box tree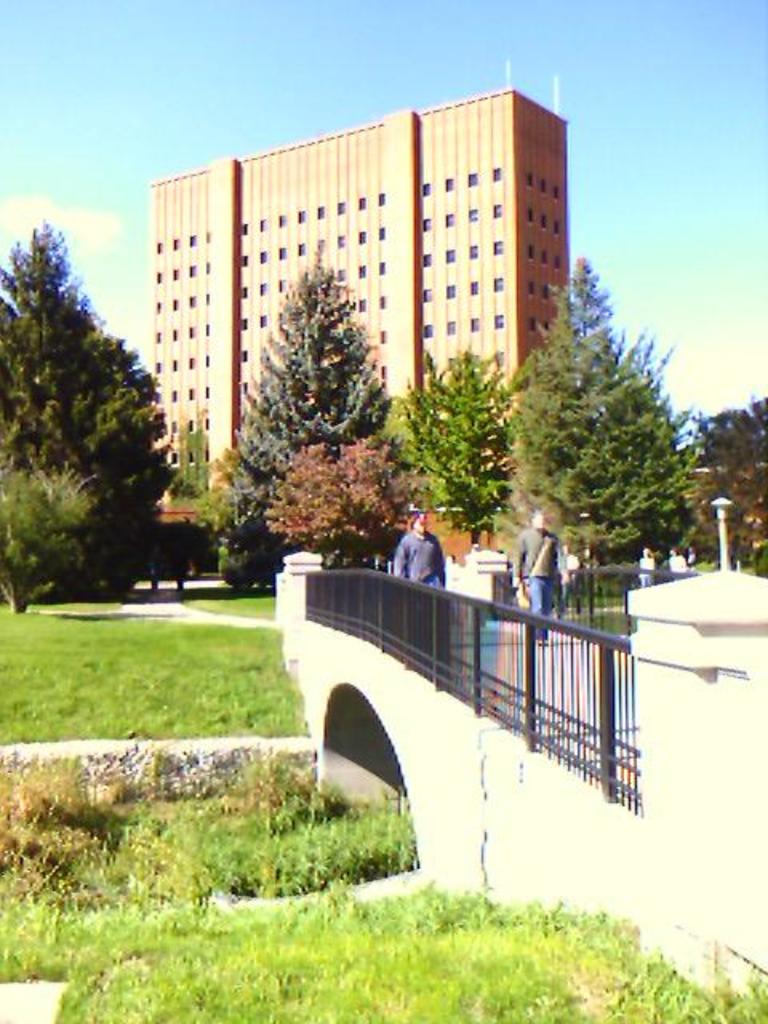
(506, 254, 710, 594)
